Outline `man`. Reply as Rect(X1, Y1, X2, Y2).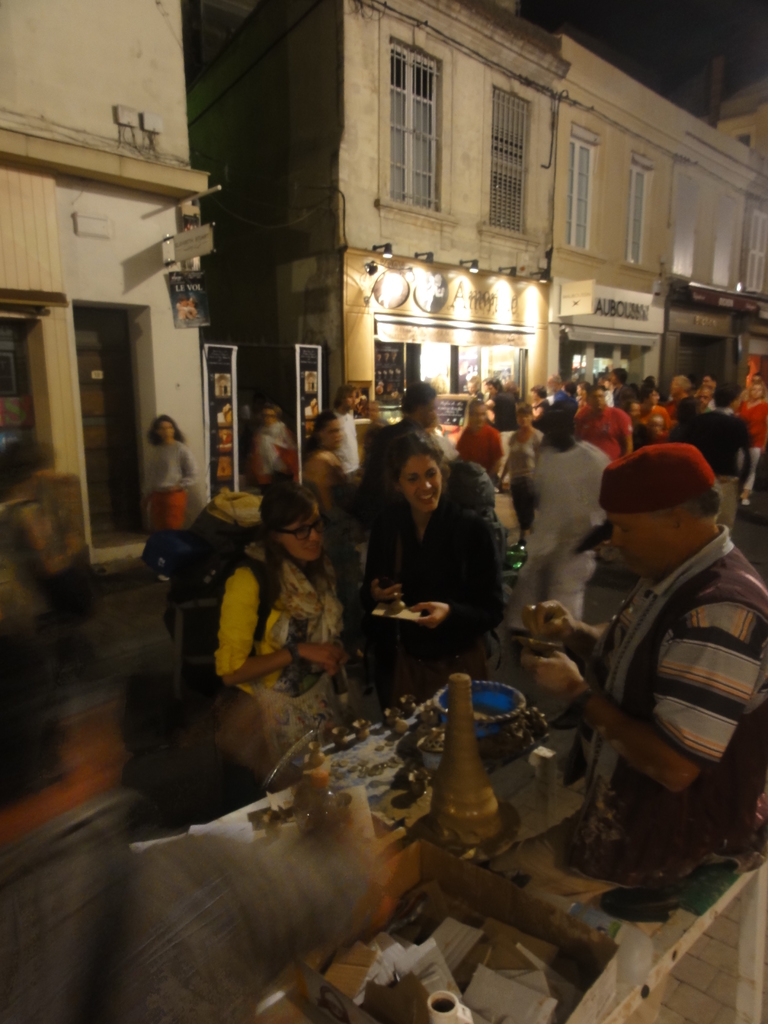
Rect(663, 367, 705, 410).
